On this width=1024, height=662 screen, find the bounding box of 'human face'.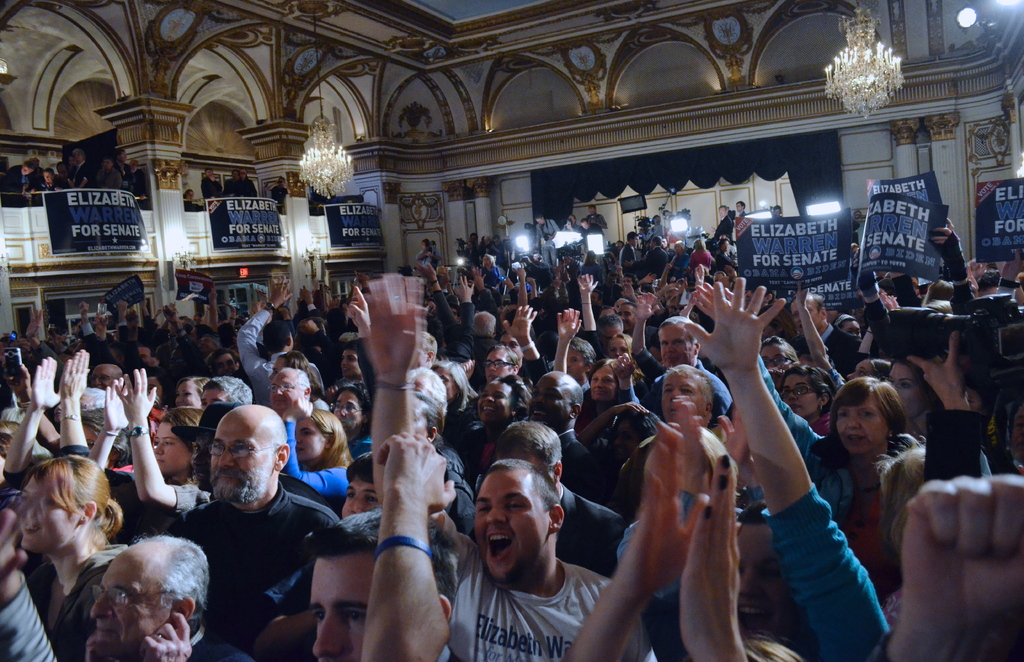
Bounding box: box(472, 467, 545, 583).
